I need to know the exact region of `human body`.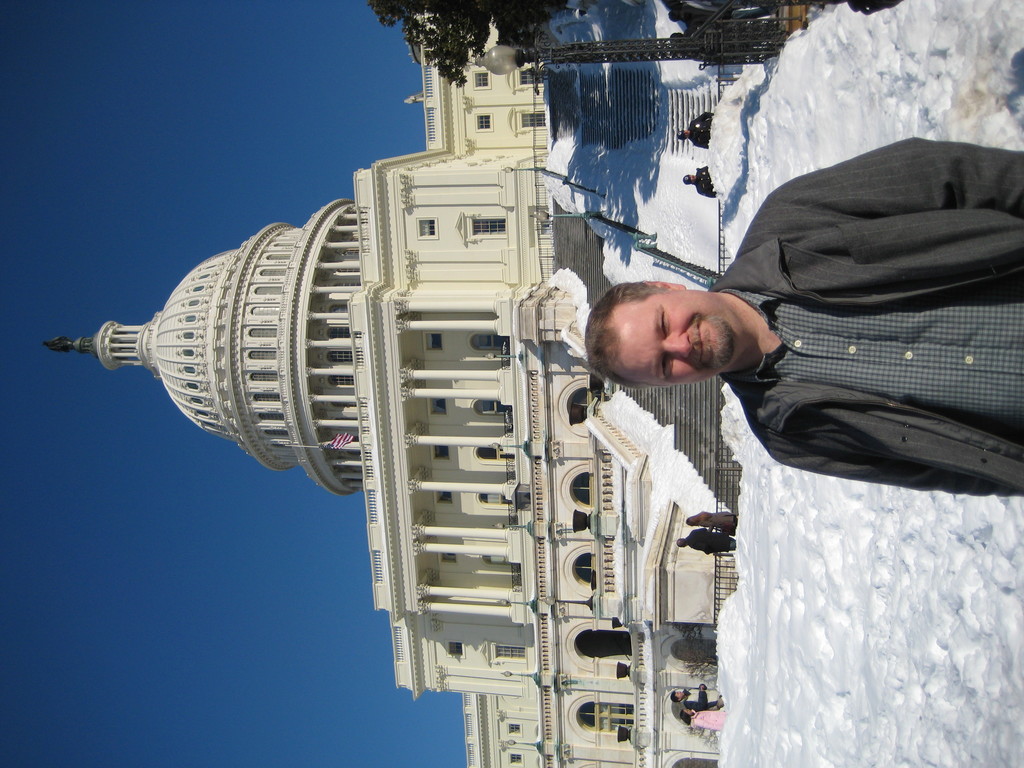
Region: {"x1": 666, "y1": 691, "x2": 723, "y2": 733}.
